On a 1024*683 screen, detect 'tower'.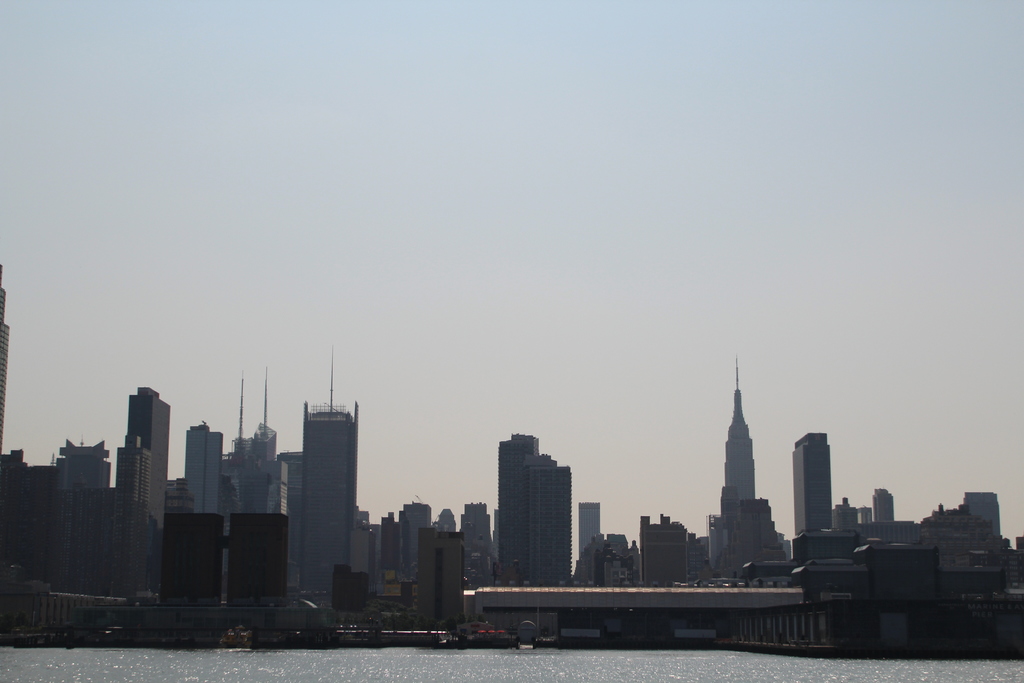
box(188, 415, 219, 522).
